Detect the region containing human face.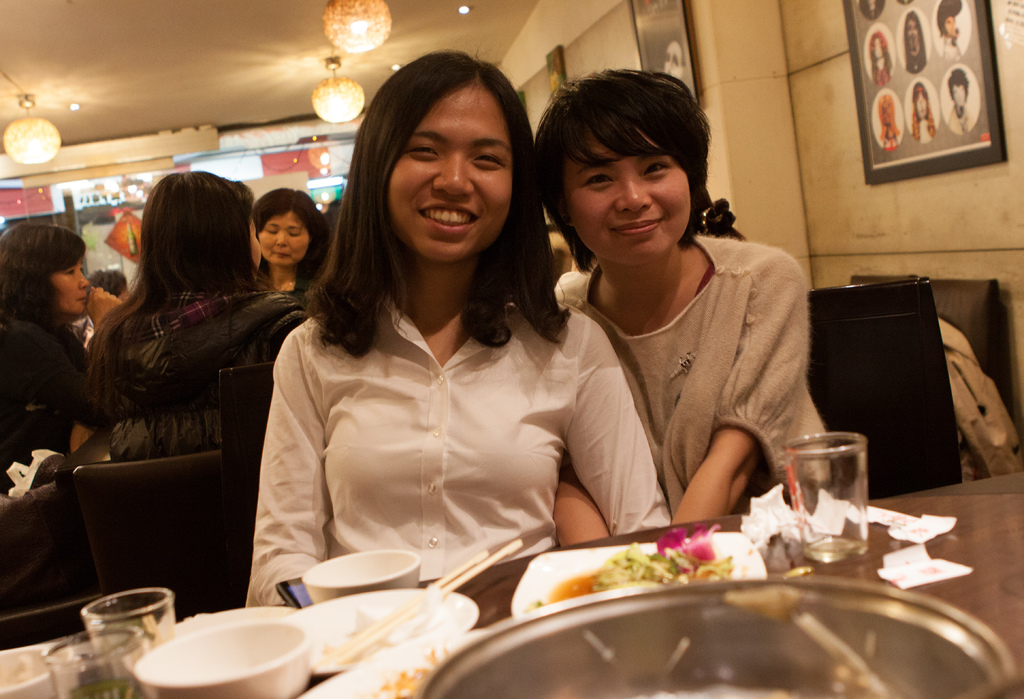
[x1=554, y1=119, x2=695, y2=265].
